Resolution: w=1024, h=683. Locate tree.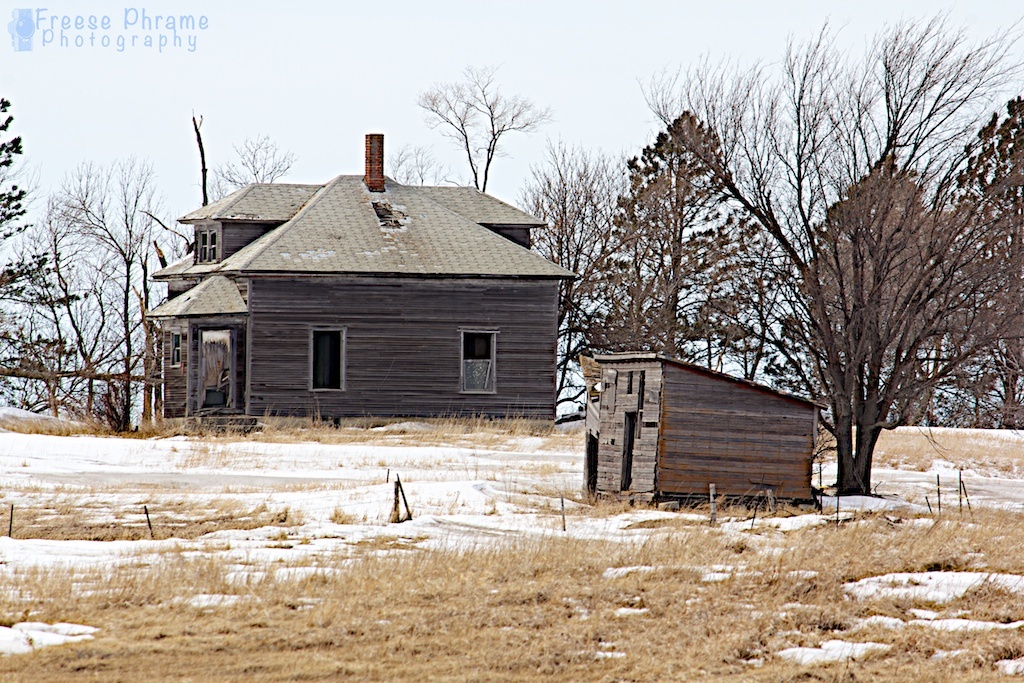
[x1=789, y1=149, x2=946, y2=382].
